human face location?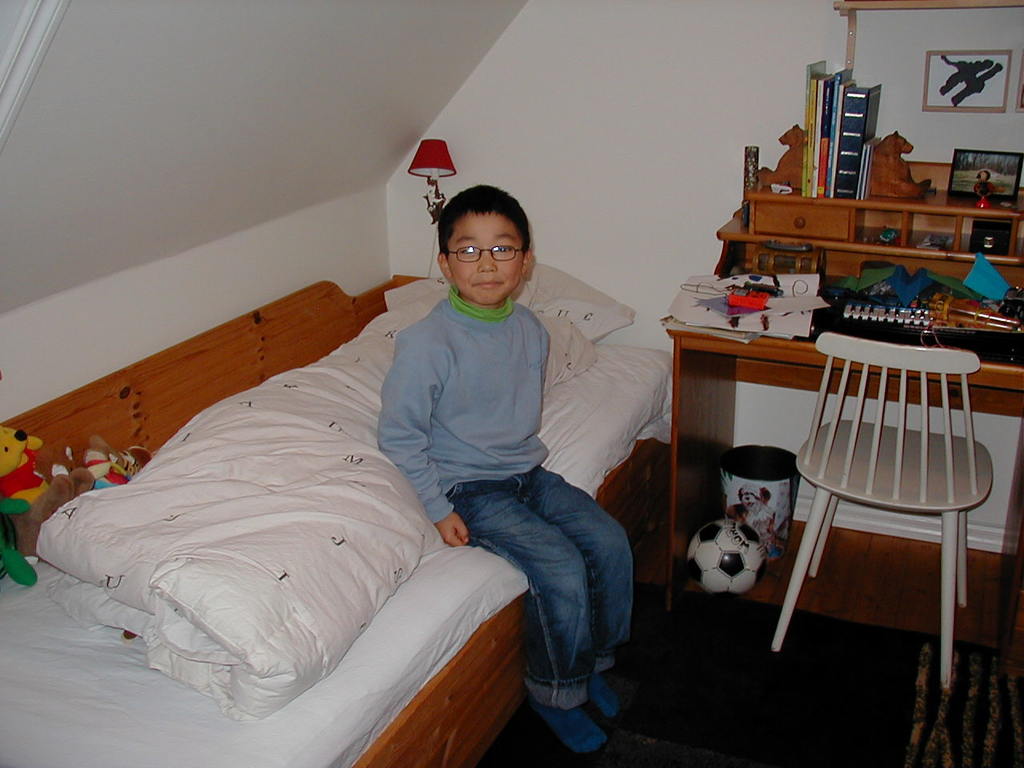
[x1=446, y1=212, x2=523, y2=309]
